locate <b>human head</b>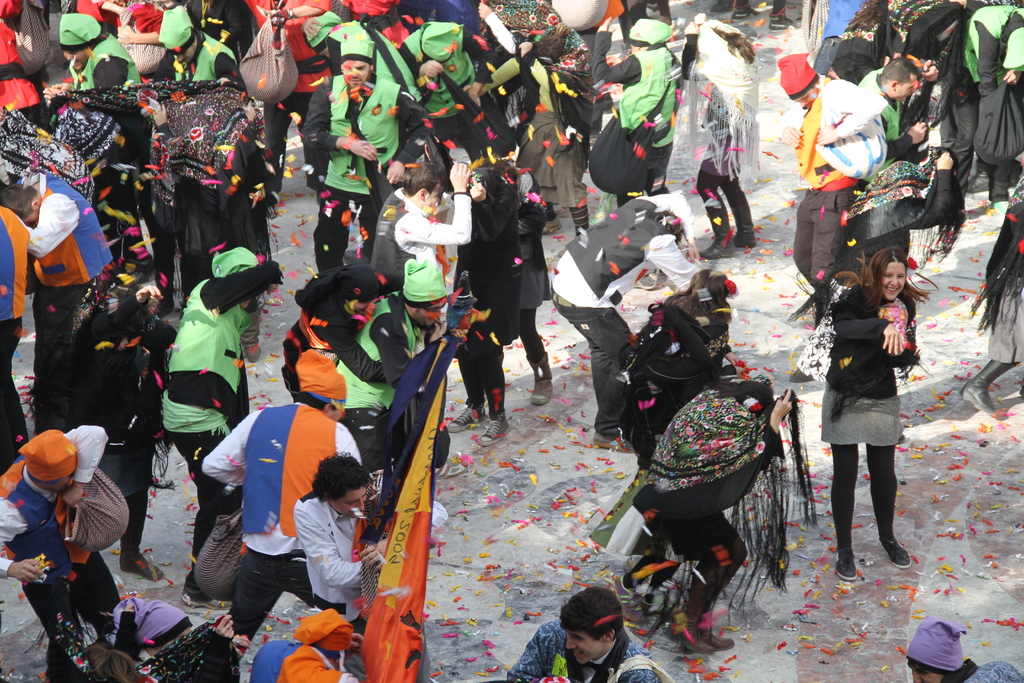
543, 595, 632, 670
